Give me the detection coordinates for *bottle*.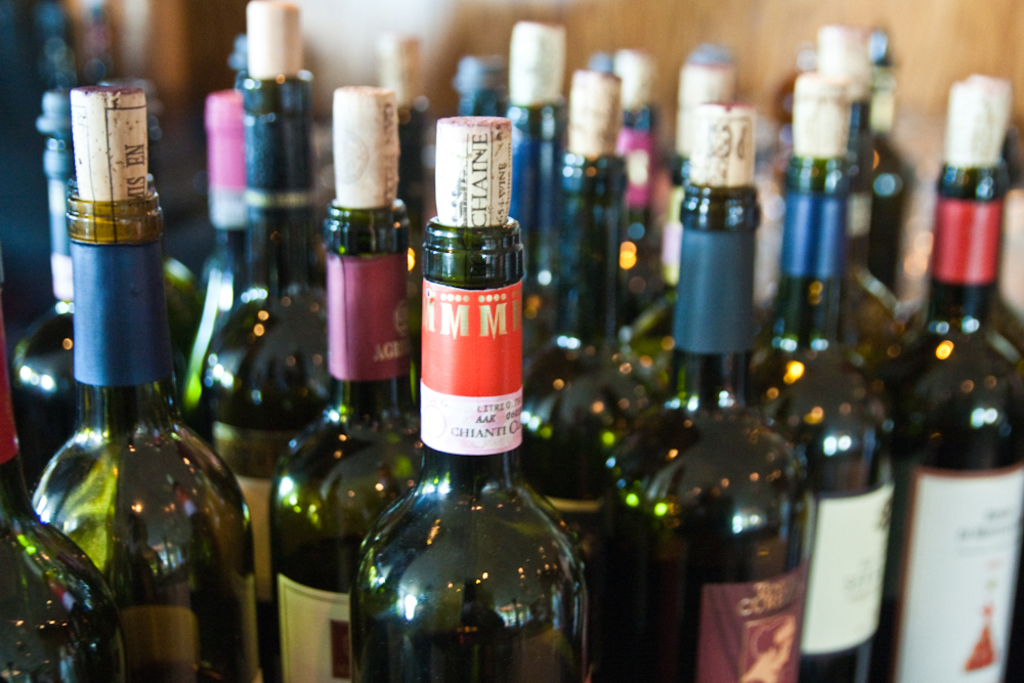
[x1=0, y1=321, x2=120, y2=682].
